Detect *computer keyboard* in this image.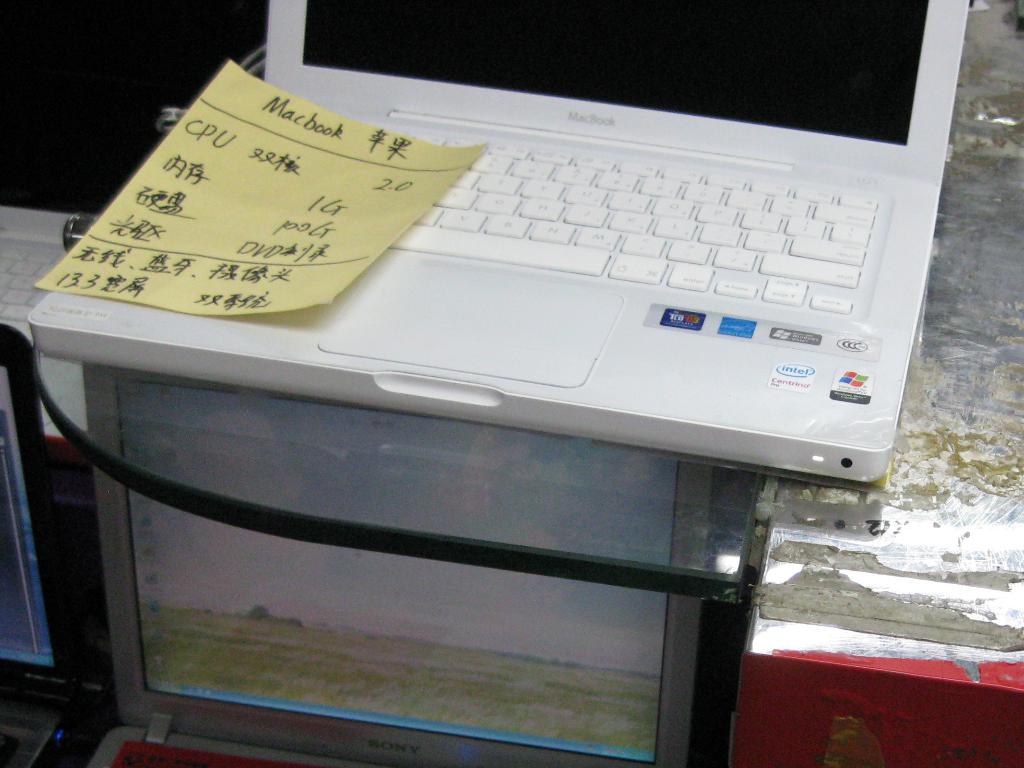
Detection: (1,728,28,767).
